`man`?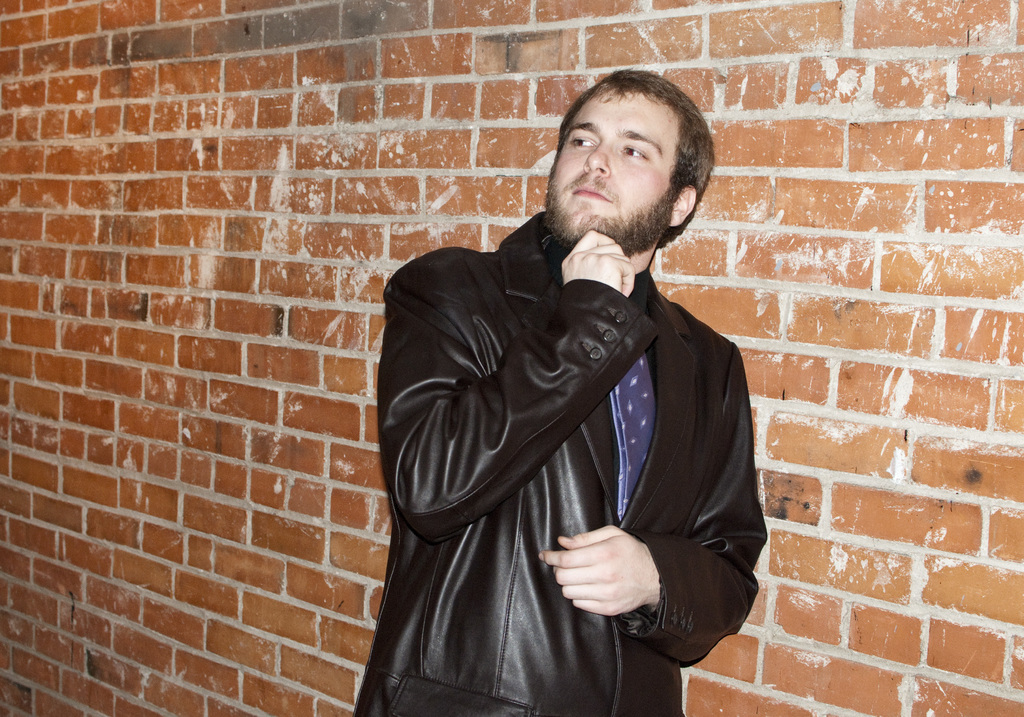
locate(381, 42, 778, 707)
